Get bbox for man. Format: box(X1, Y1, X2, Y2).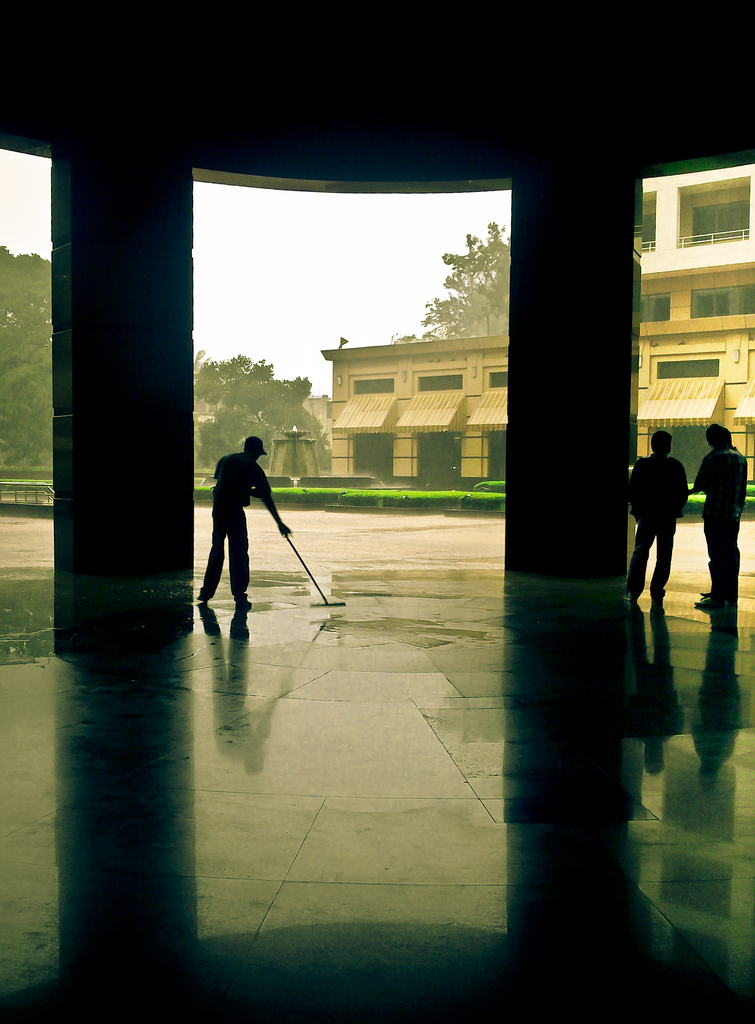
box(695, 420, 749, 608).
